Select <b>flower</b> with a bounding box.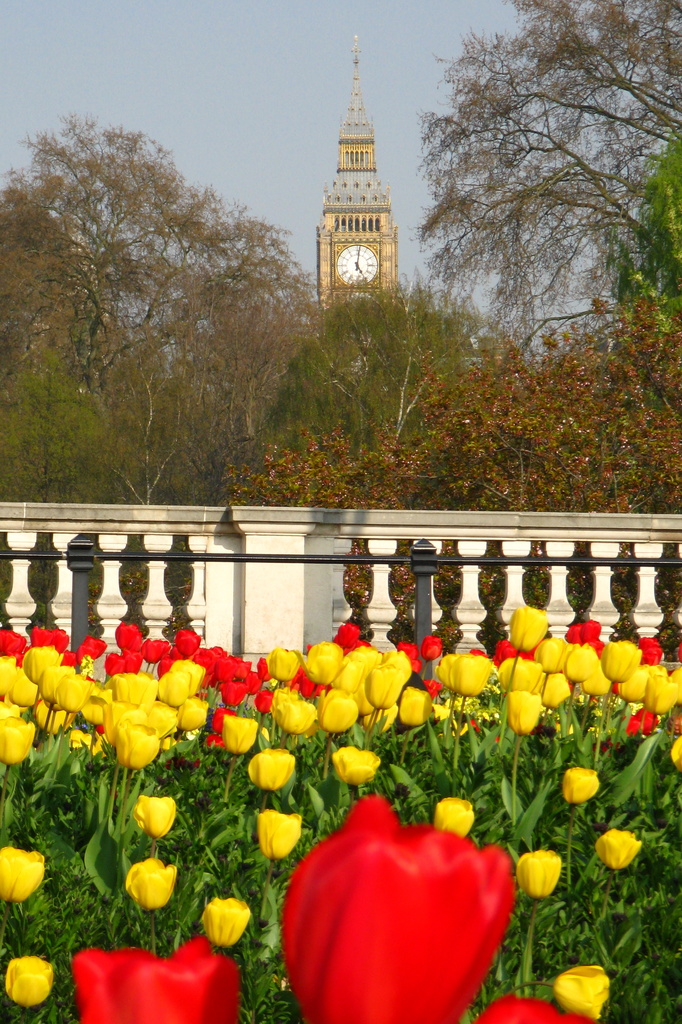
pyautogui.locateOnScreen(280, 810, 536, 1004).
